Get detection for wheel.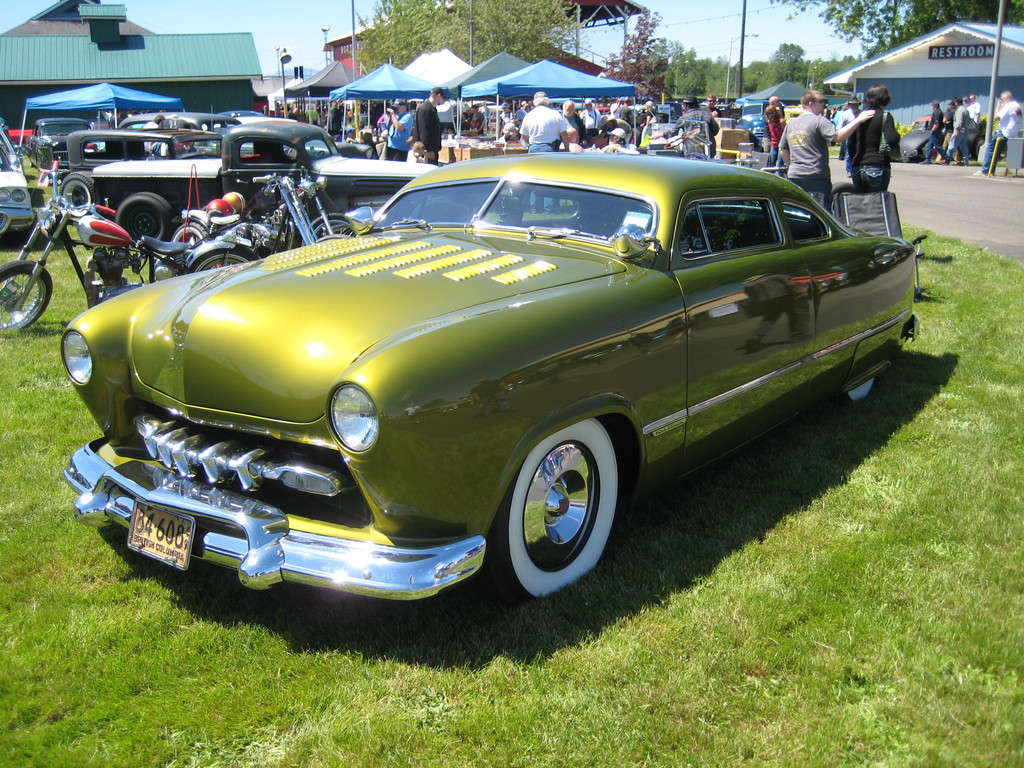
Detection: [841, 376, 874, 401].
